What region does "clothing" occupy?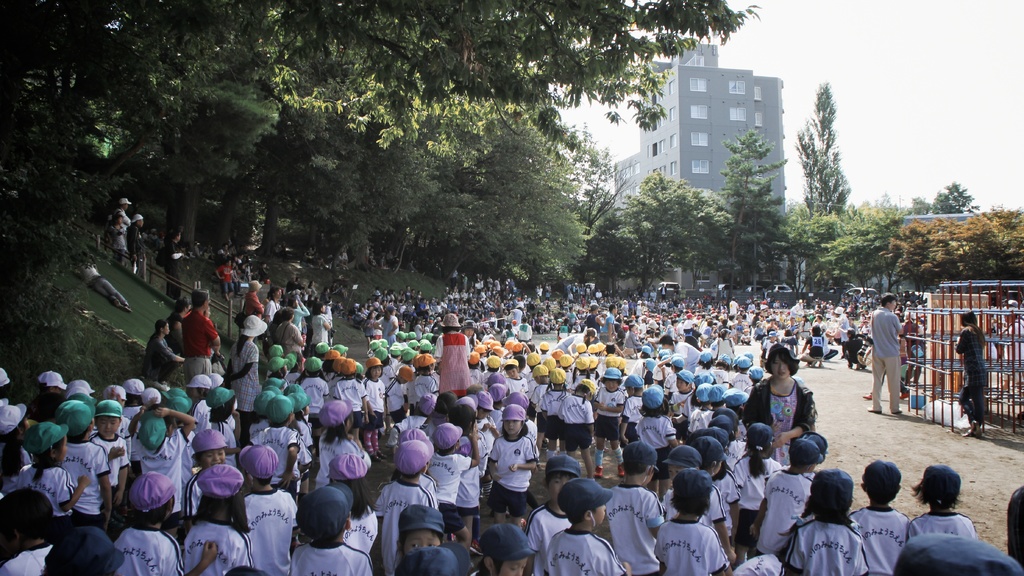
bbox=(436, 330, 473, 396).
